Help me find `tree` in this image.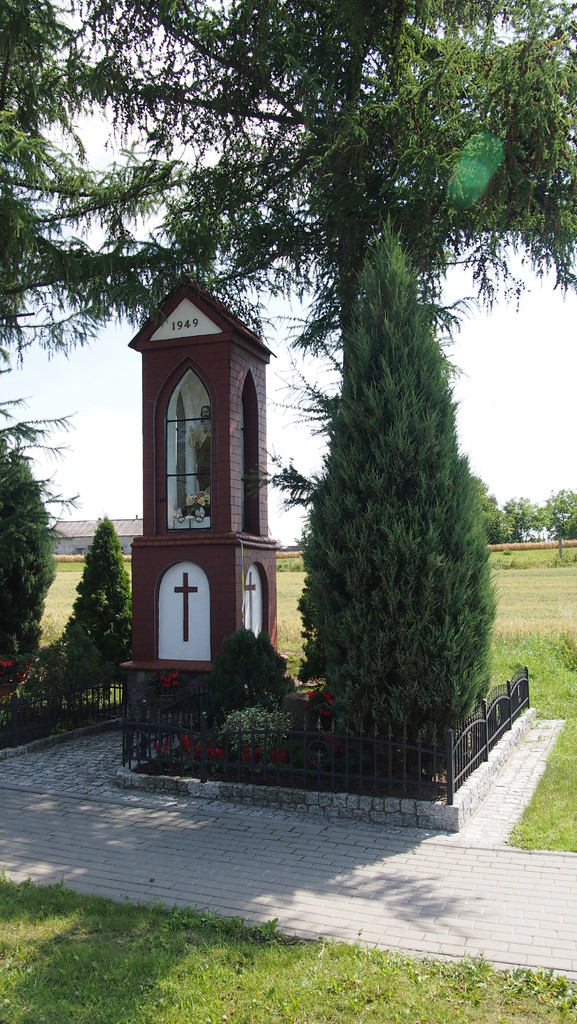
Found it: (left=475, top=493, right=505, bottom=547).
